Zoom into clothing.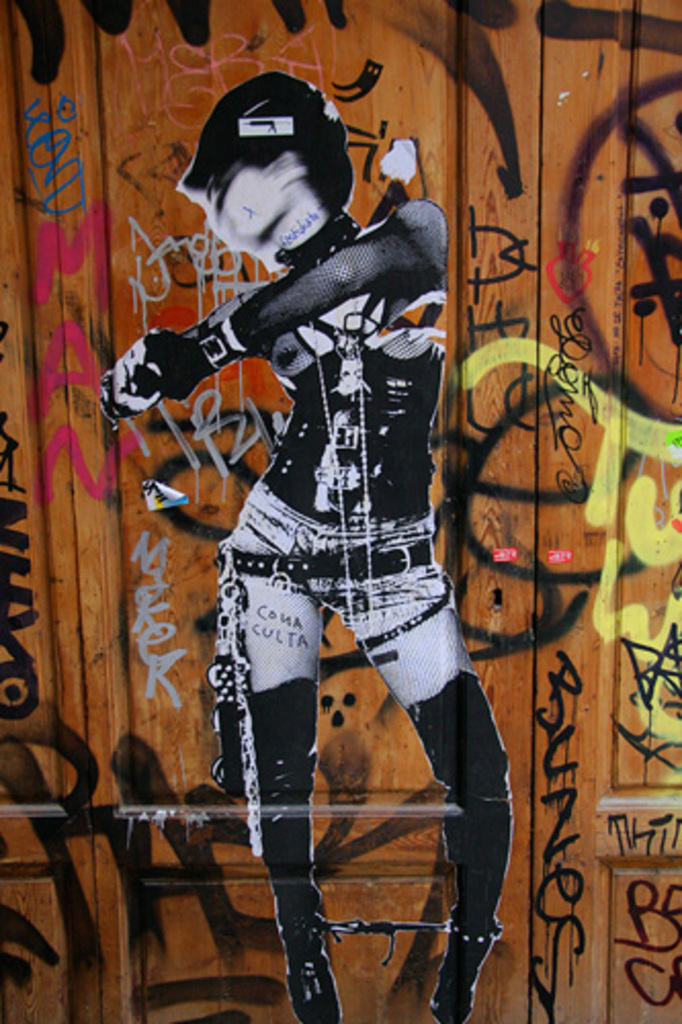
Zoom target: <box>176,344,504,940</box>.
